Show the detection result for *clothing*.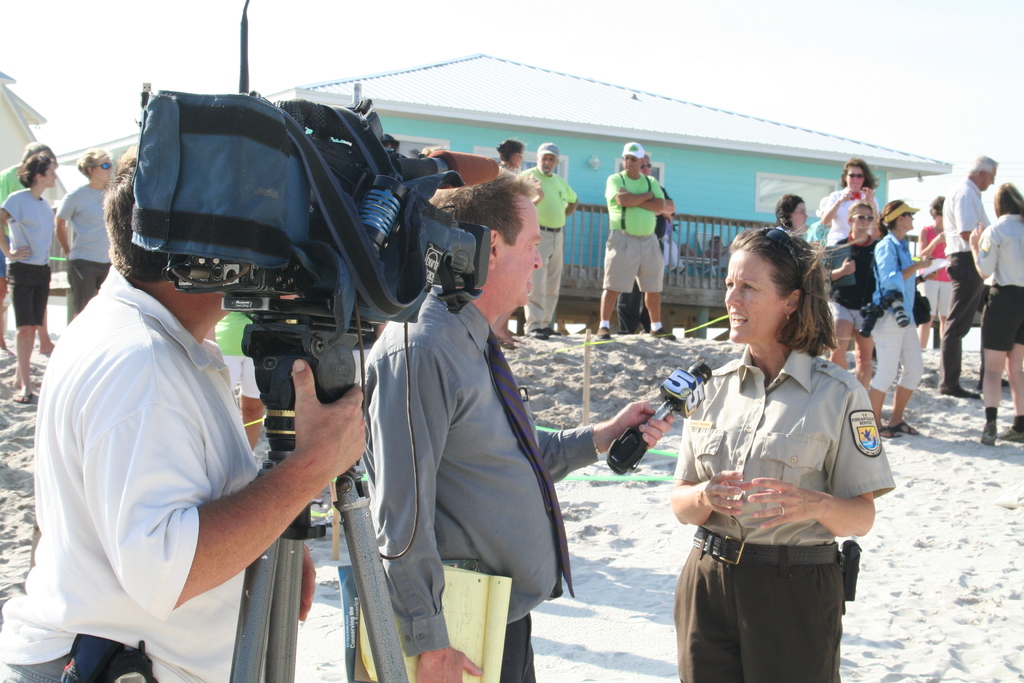
<bbox>30, 195, 329, 659</bbox>.
